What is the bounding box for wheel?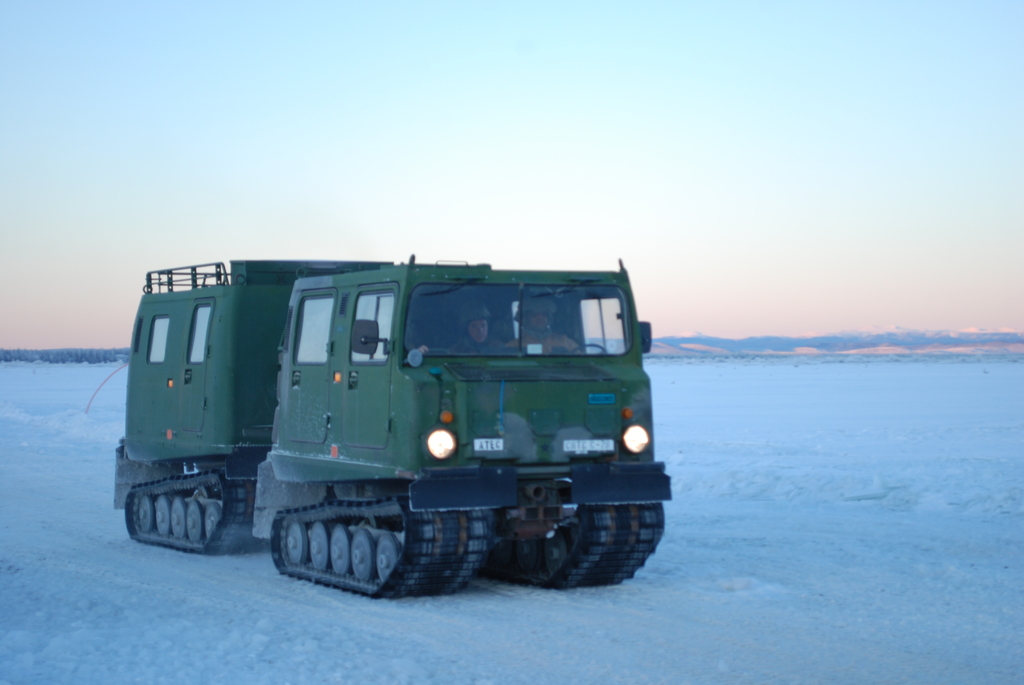
BBox(352, 531, 374, 579).
